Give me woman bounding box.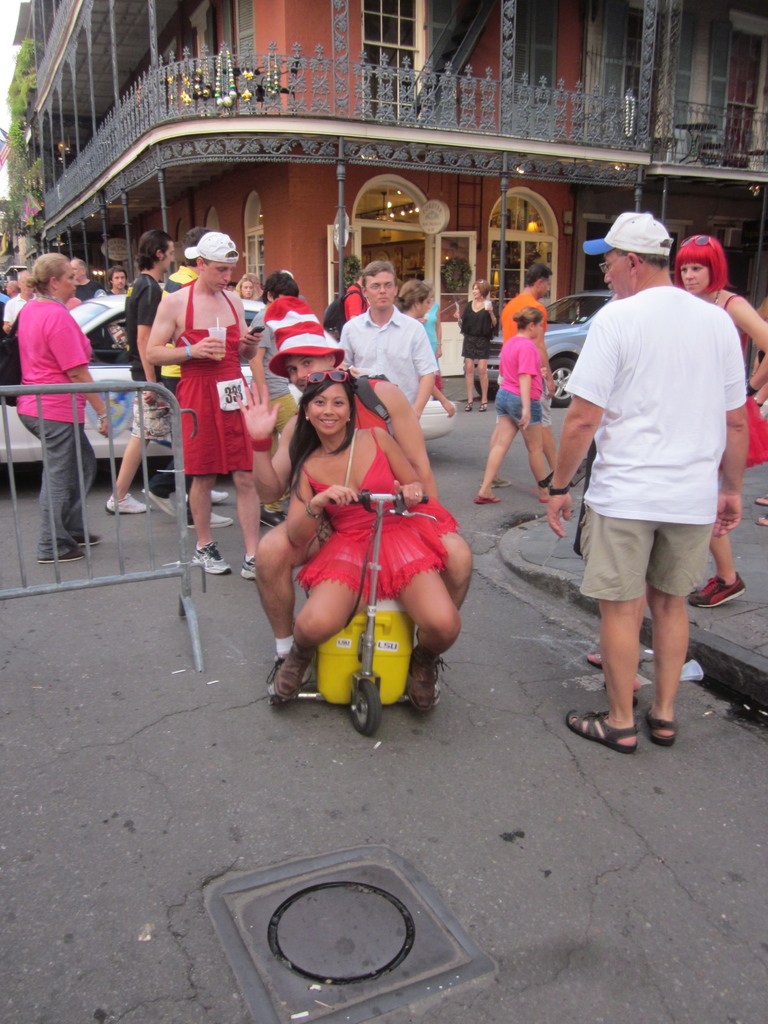
439/306/585/516.
